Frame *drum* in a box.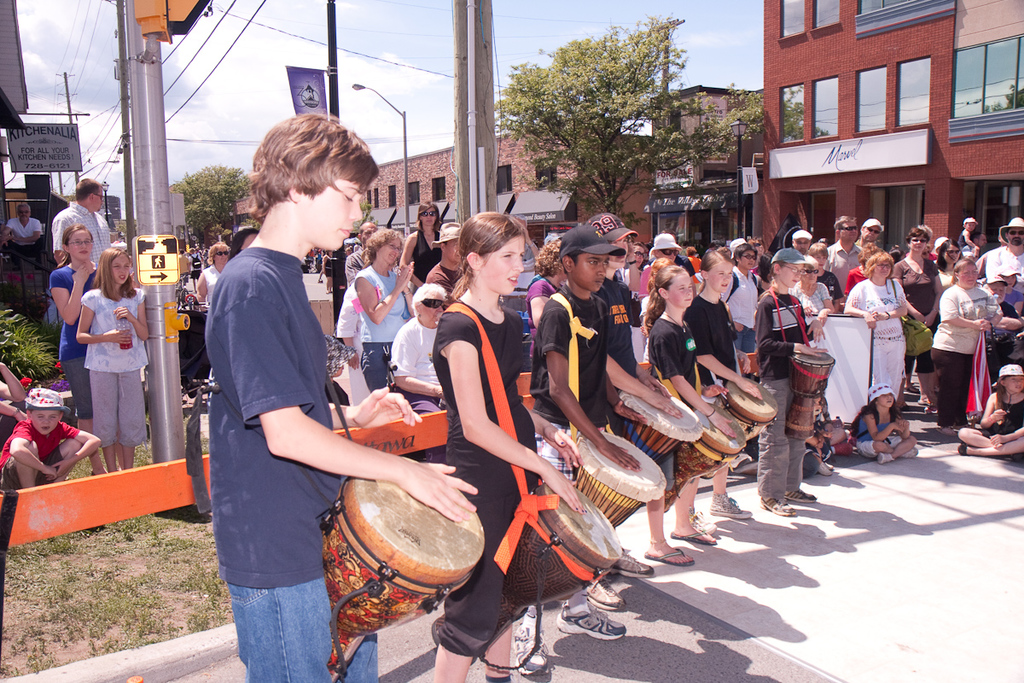
bbox(722, 377, 779, 442).
